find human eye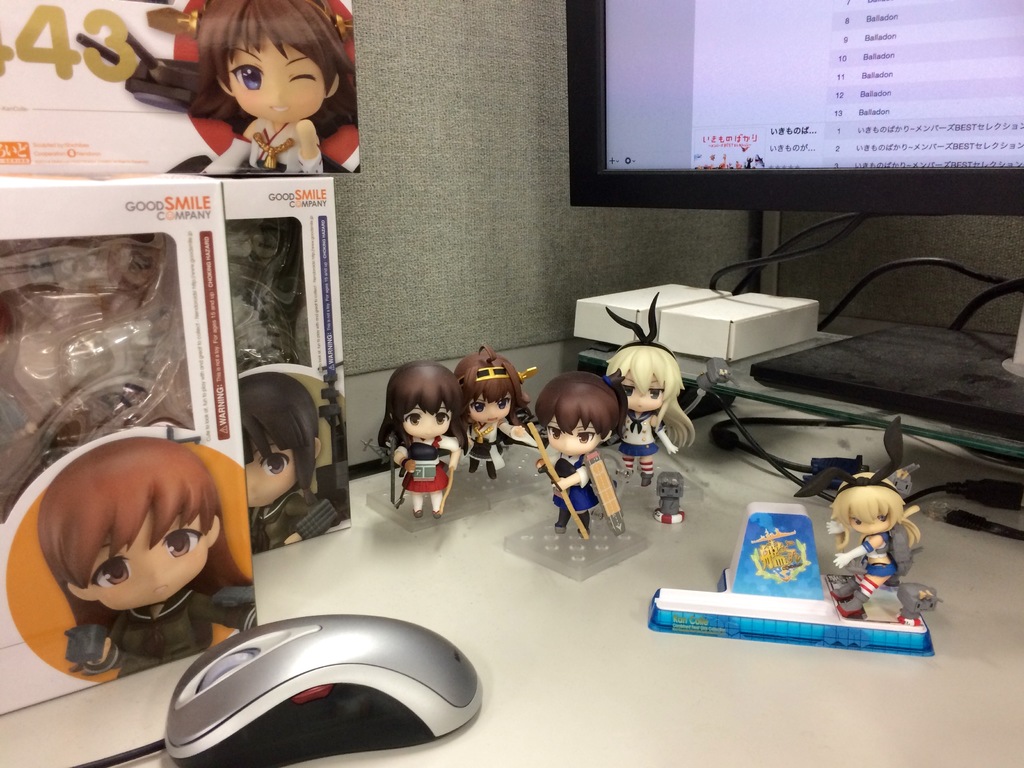
bbox=[256, 451, 287, 476]
